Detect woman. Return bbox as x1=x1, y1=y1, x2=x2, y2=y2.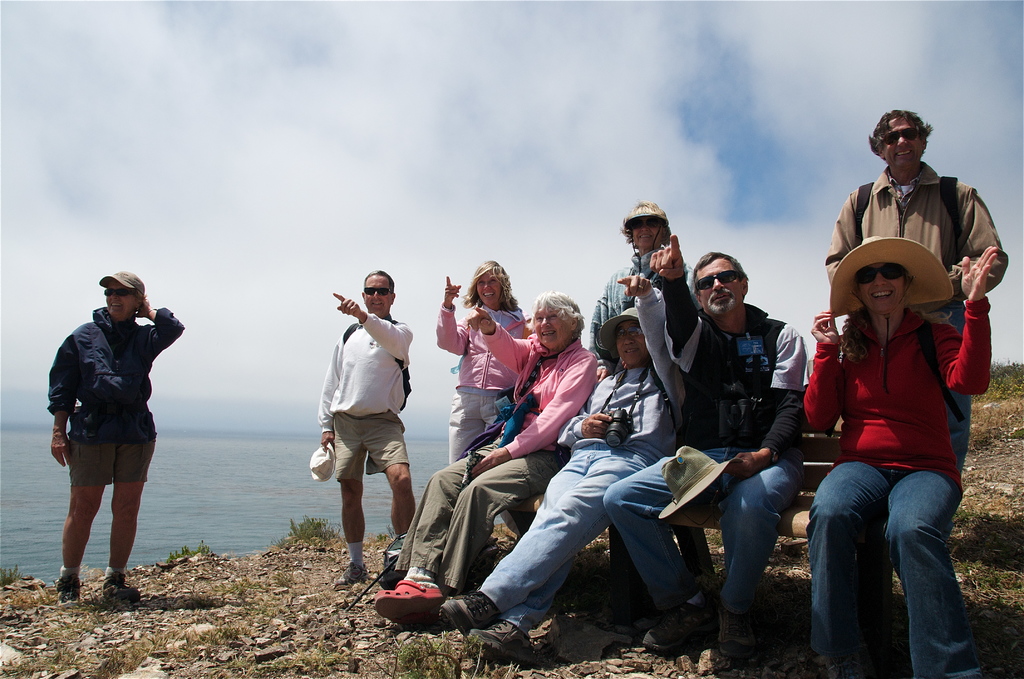
x1=588, y1=197, x2=695, y2=365.
